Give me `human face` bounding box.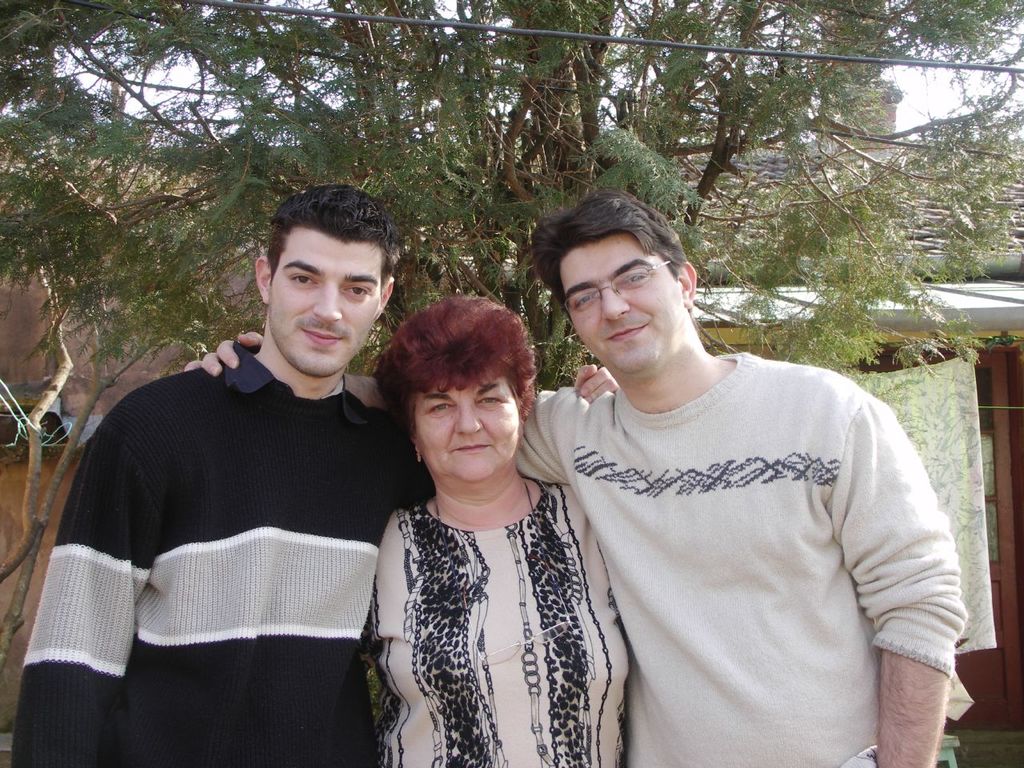
414/378/519/484.
